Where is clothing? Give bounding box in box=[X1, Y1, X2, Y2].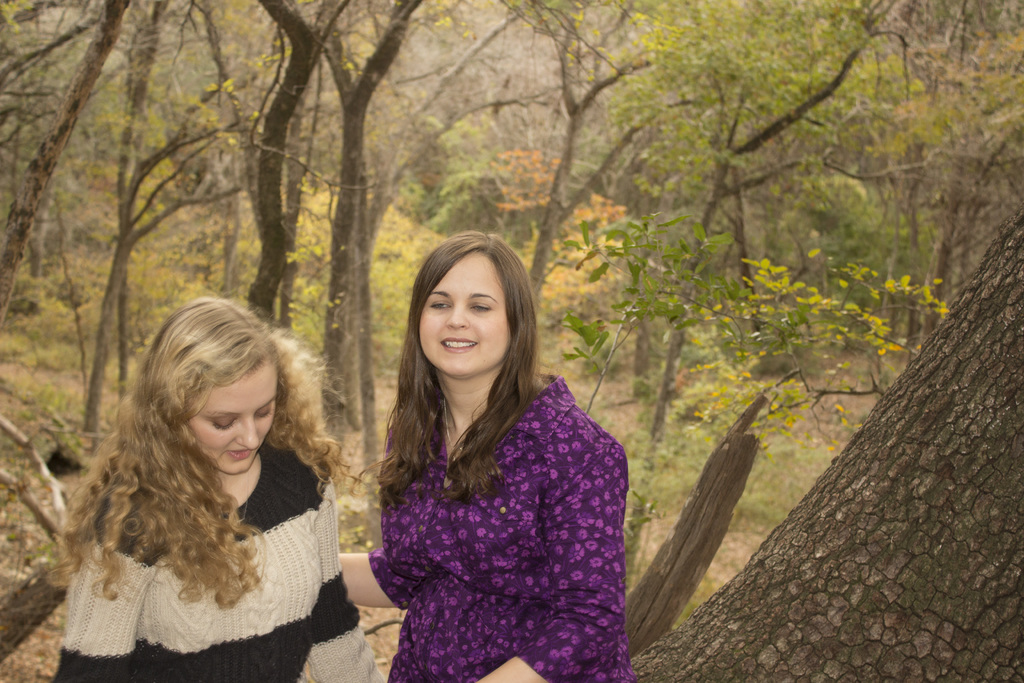
box=[52, 447, 387, 682].
